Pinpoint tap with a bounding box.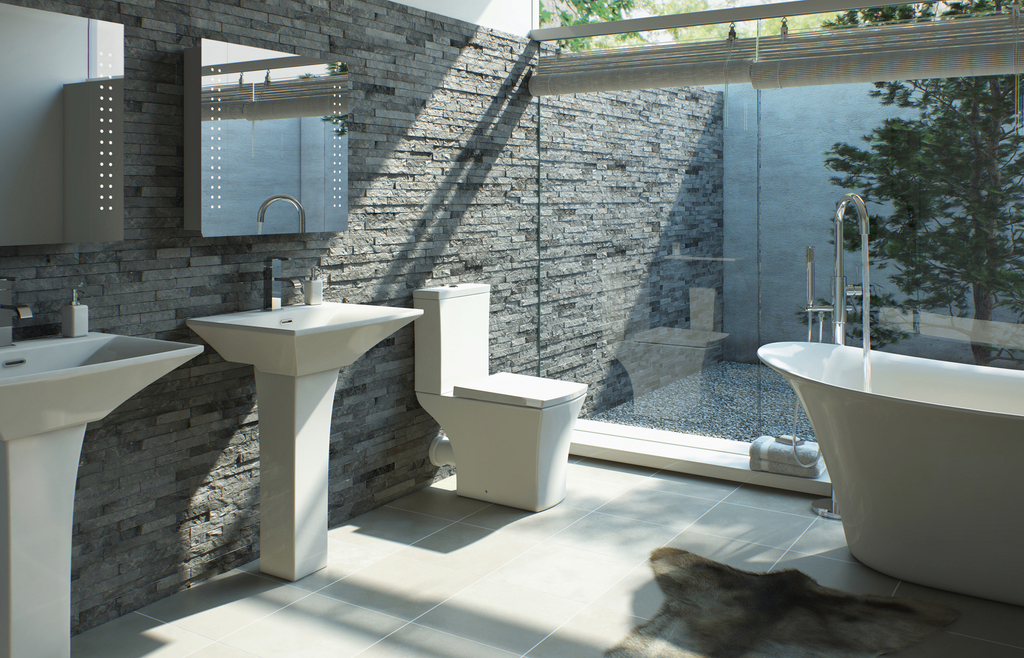
803,184,876,346.
